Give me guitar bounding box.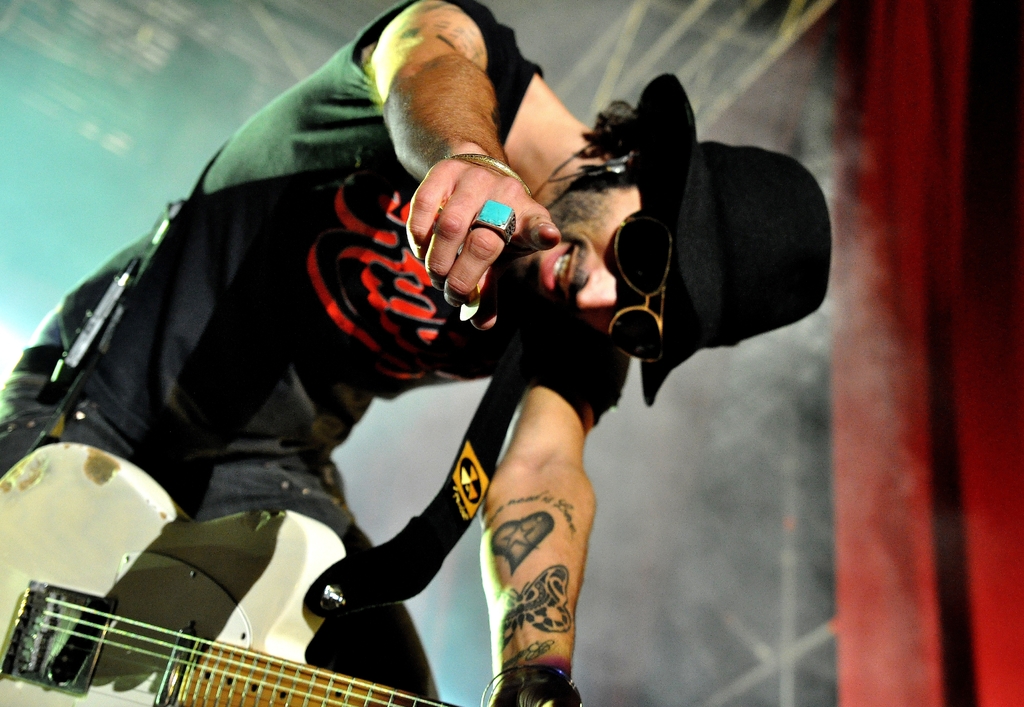
box=[0, 443, 460, 706].
